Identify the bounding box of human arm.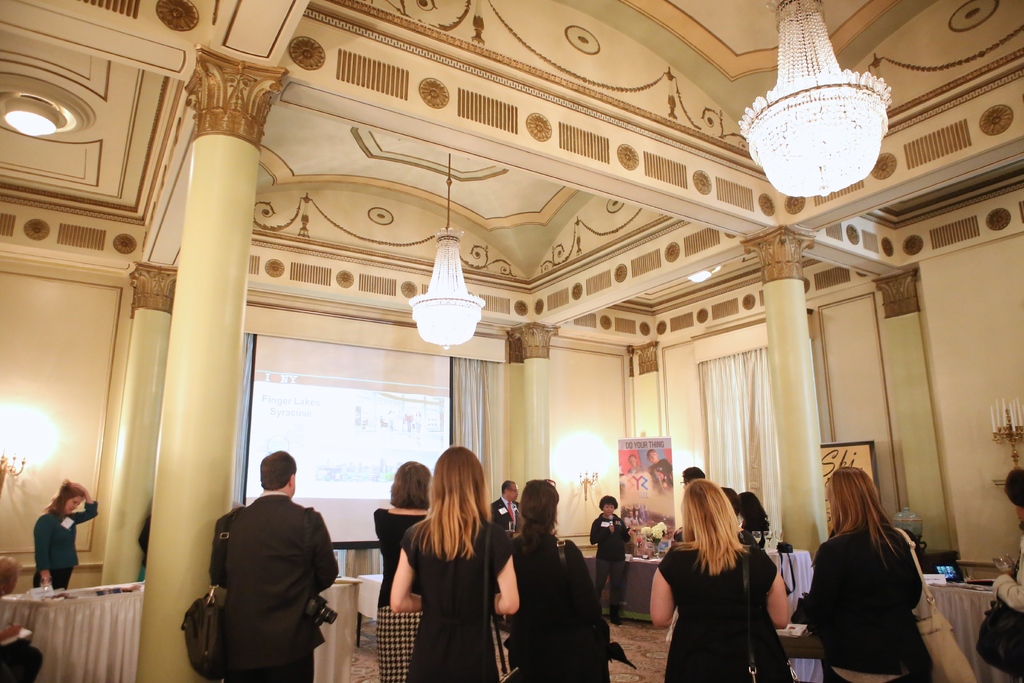
797, 546, 834, 629.
